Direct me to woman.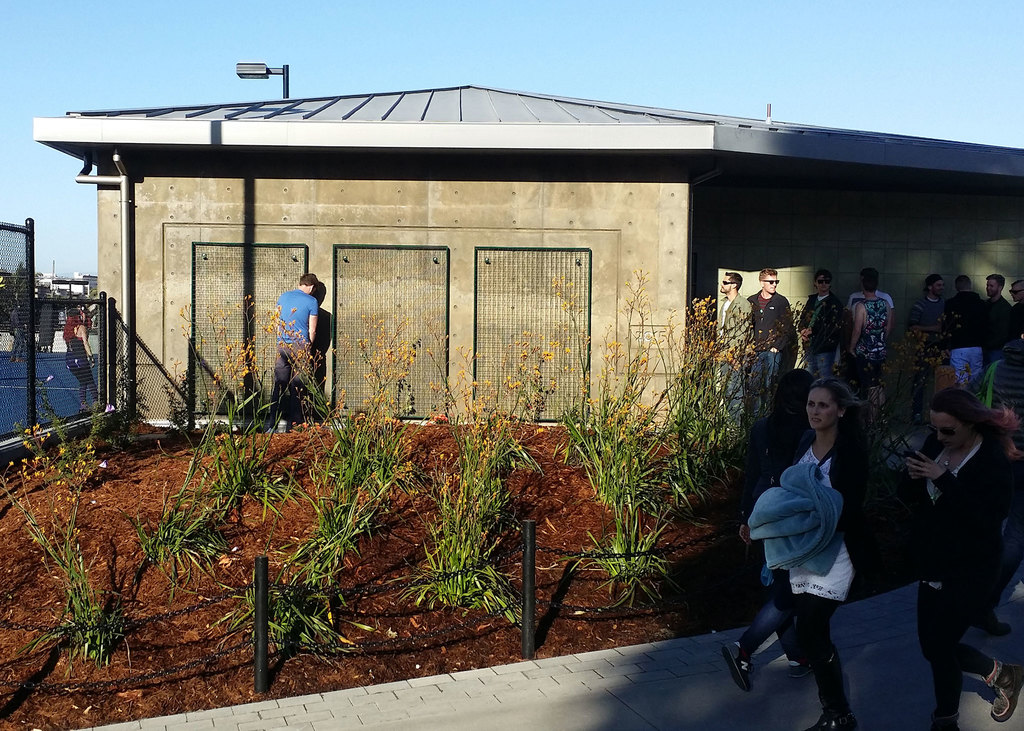
Direction: detection(886, 391, 1023, 730).
